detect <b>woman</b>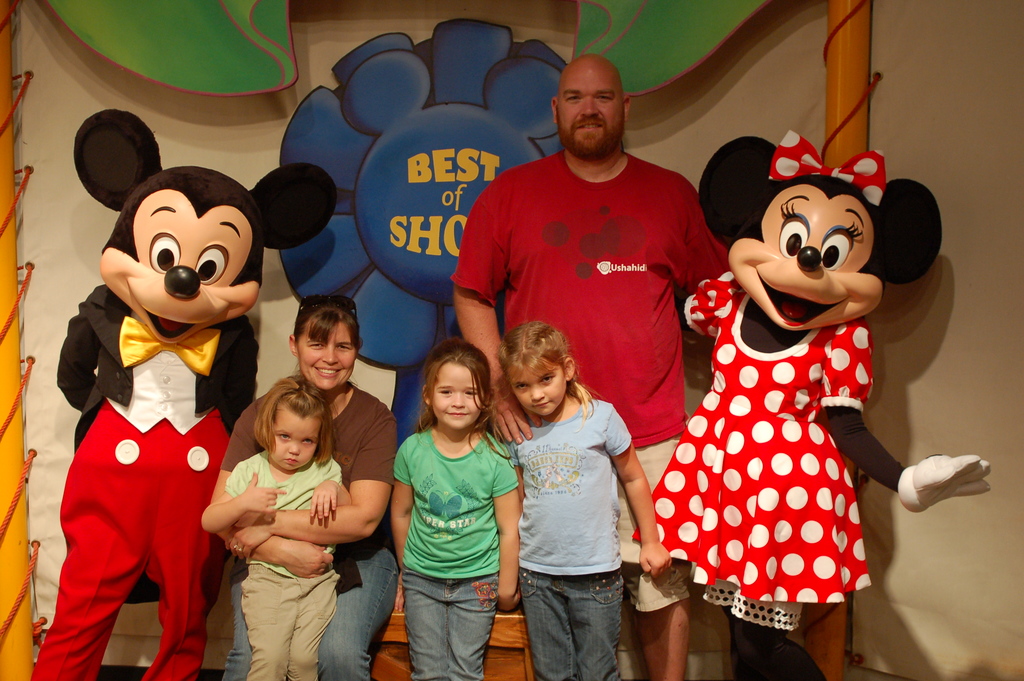
Rect(209, 300, 399, 680)
